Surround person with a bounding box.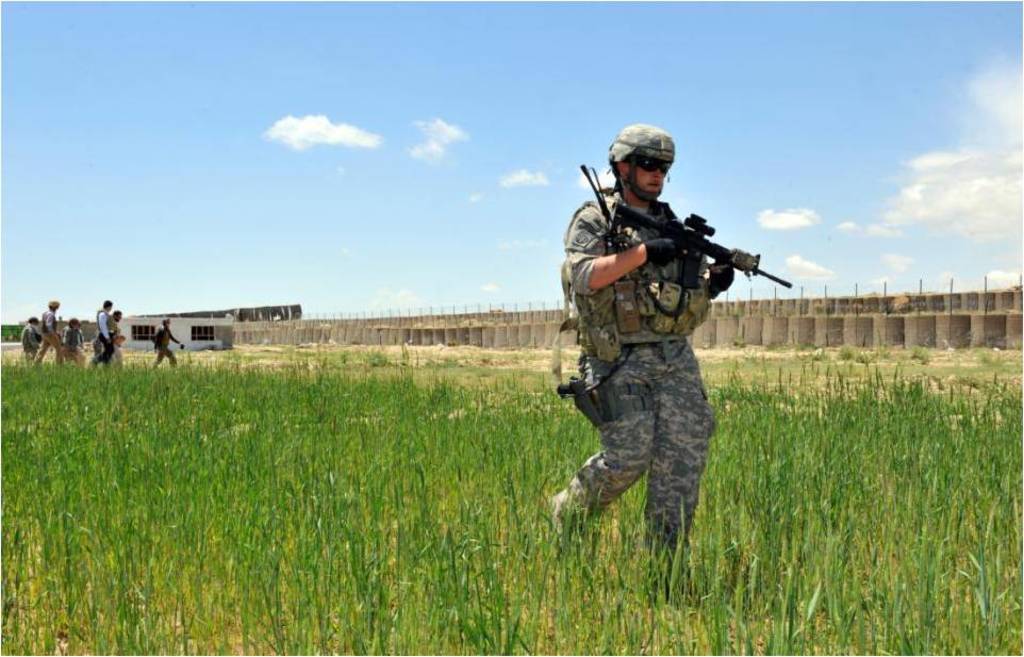
bbox=(149, 314, 187, 372).
